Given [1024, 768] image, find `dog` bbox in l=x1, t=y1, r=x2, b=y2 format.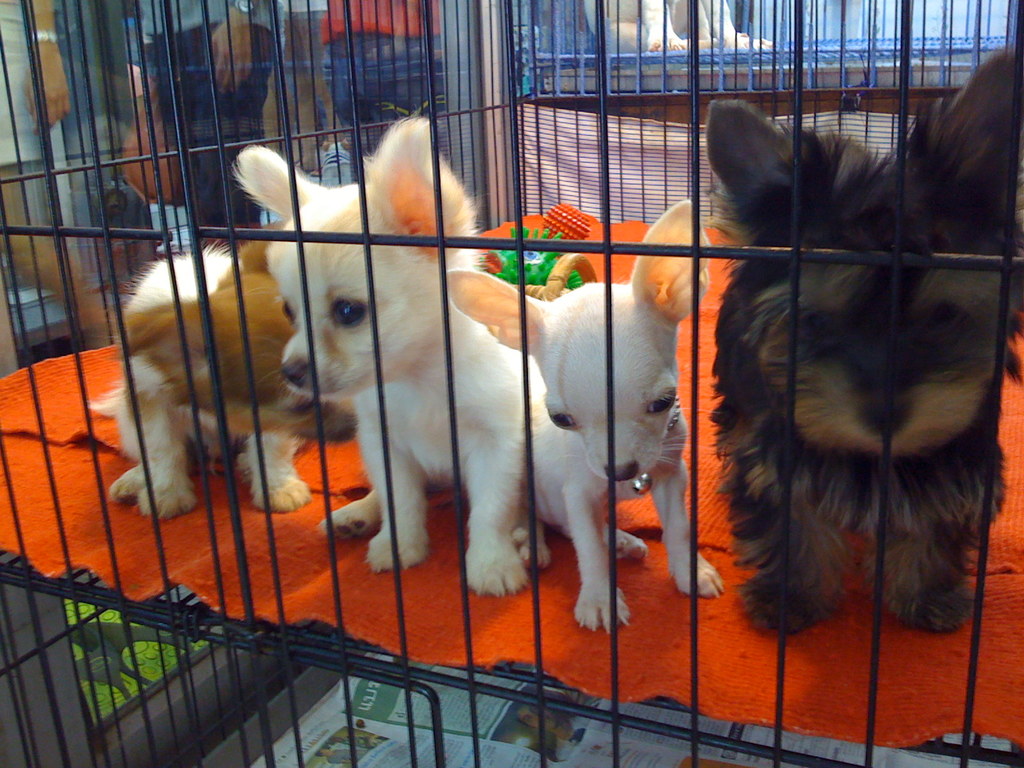
l=442, t=196, r=724, b=636.
